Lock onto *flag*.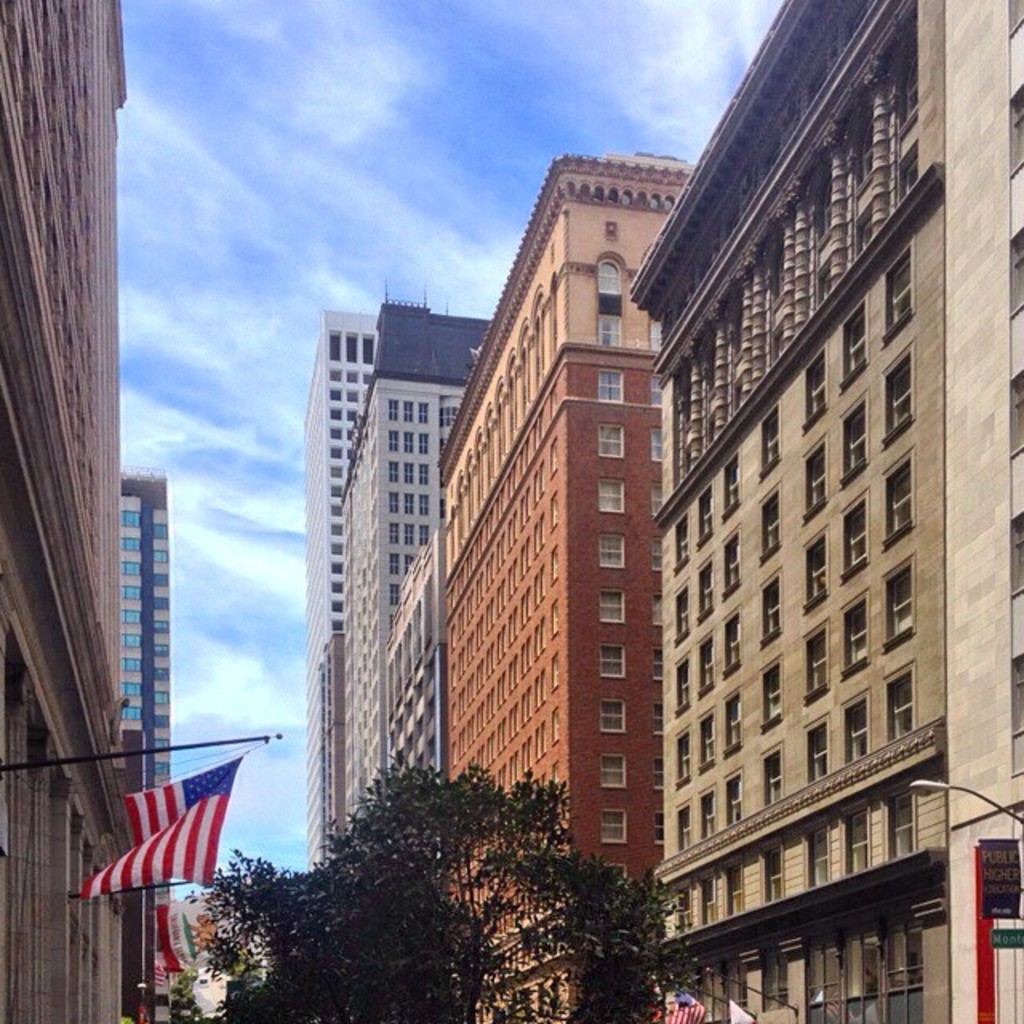
Locked: 643,1005,707,1022.
